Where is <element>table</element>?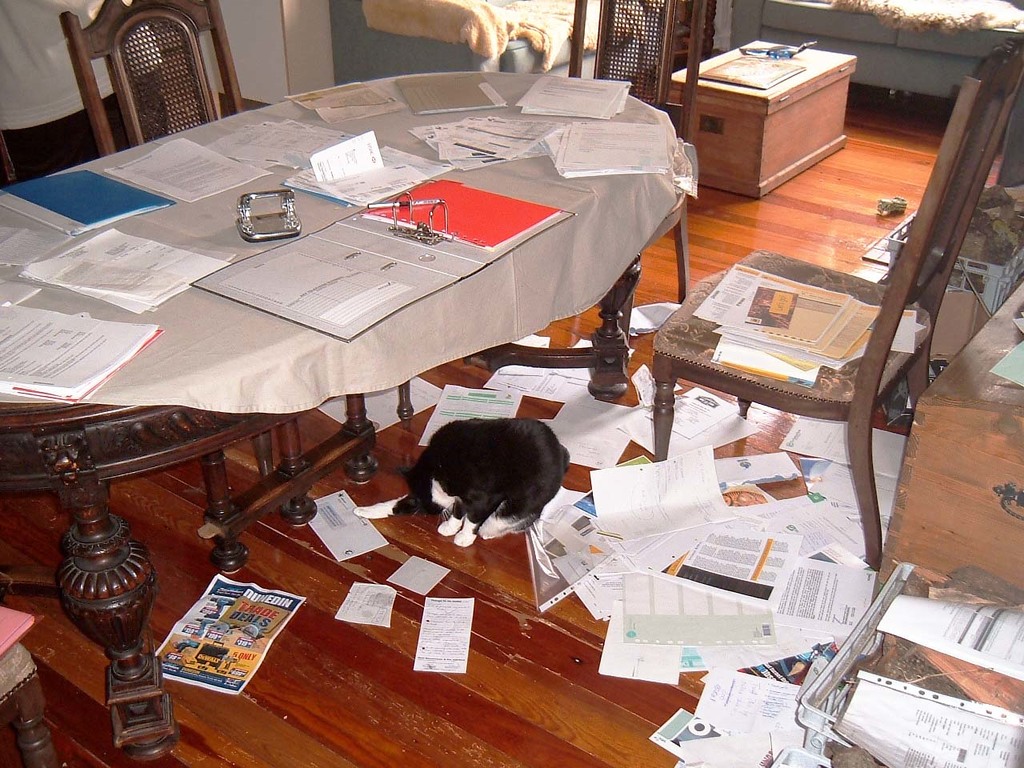
region(28, 74, 717, 671).
